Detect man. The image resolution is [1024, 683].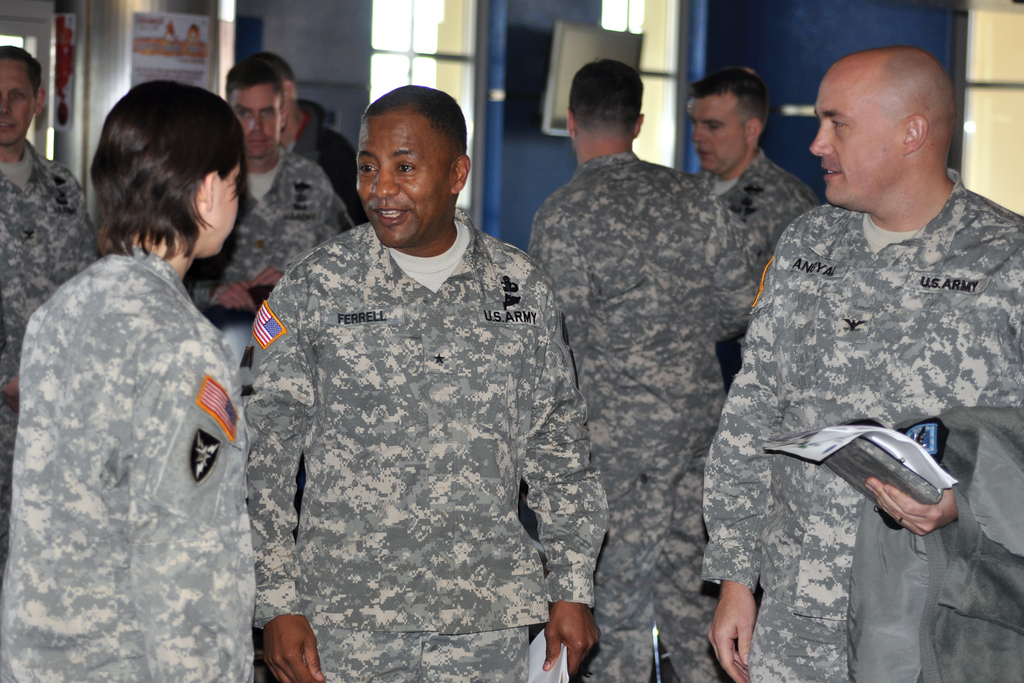
Rect(684, 67, 823, 389).
